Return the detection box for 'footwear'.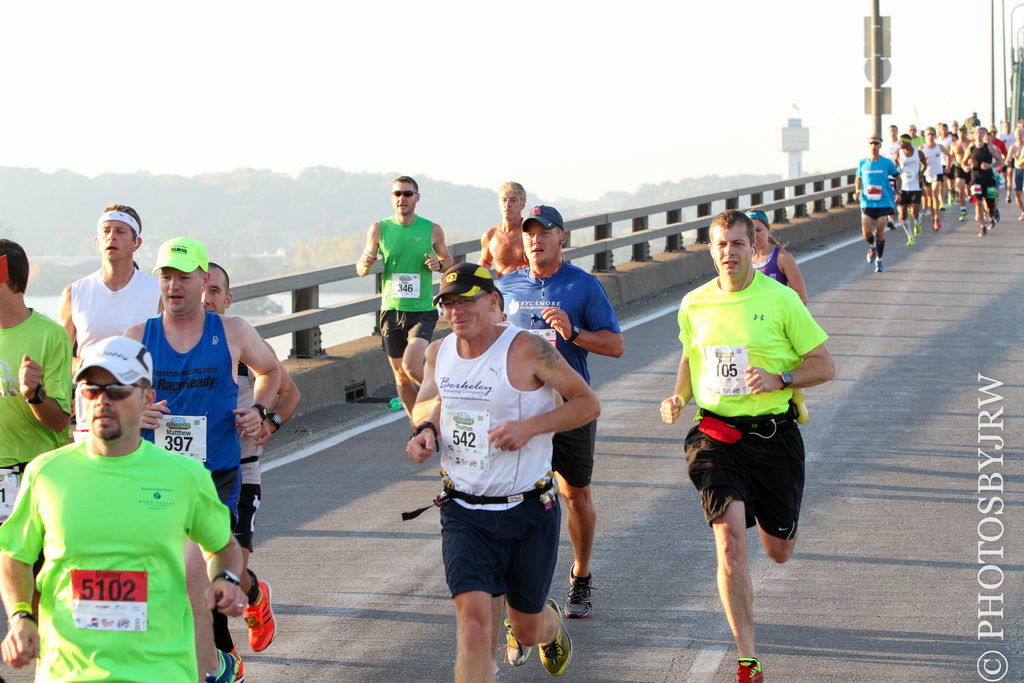
(left=559, top=563, right=597, bottom=621).
